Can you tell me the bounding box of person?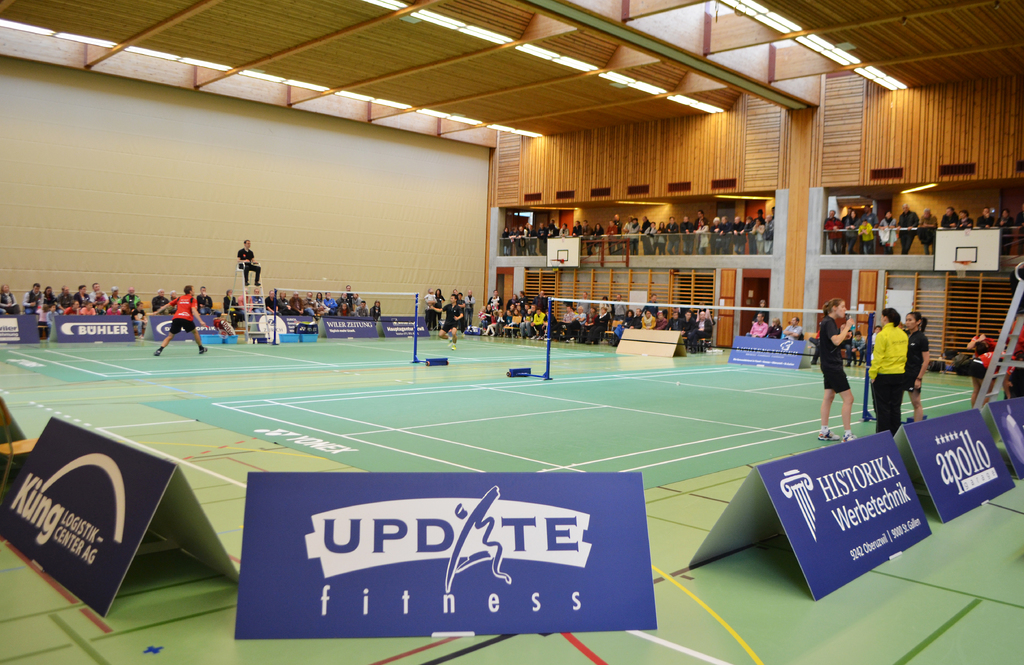
box(993, 207, 1013, 250).
